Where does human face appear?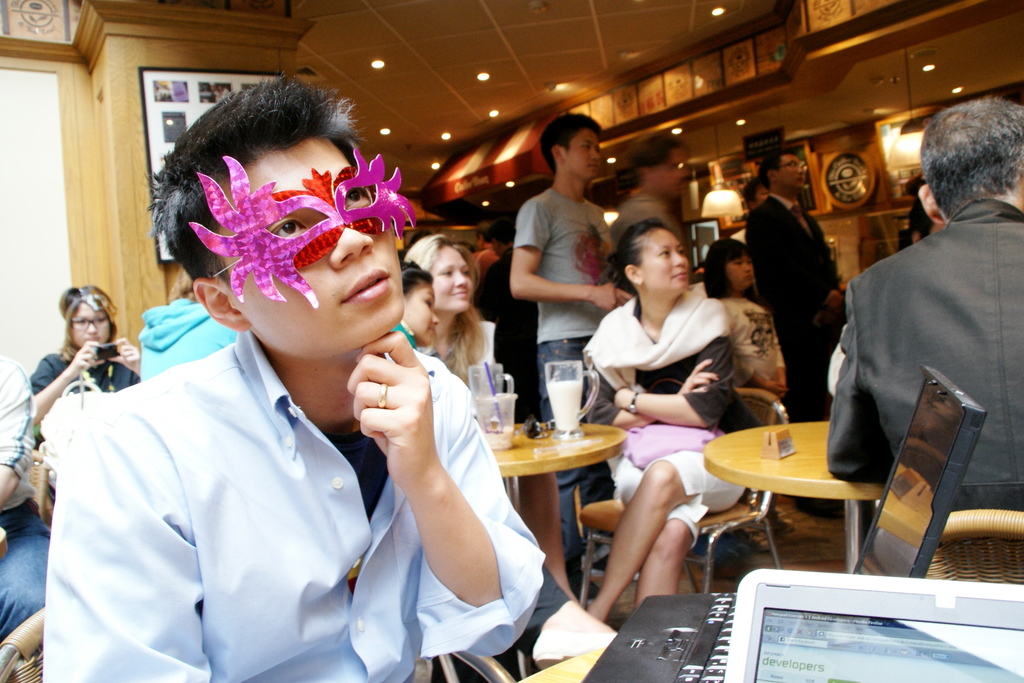
Appears at detection(213, 136, 410, 340).
